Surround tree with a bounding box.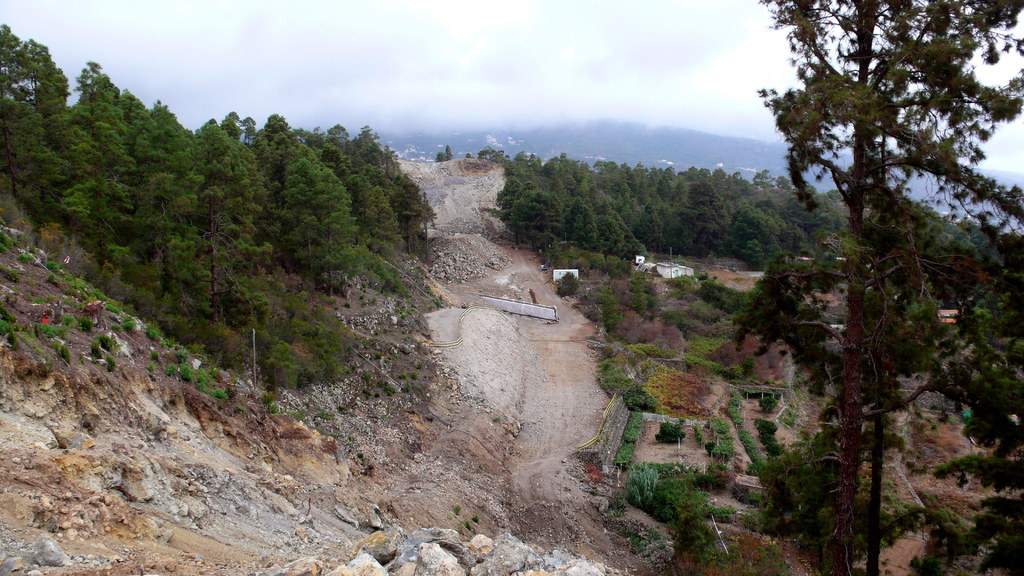
[556,272,584,301].
